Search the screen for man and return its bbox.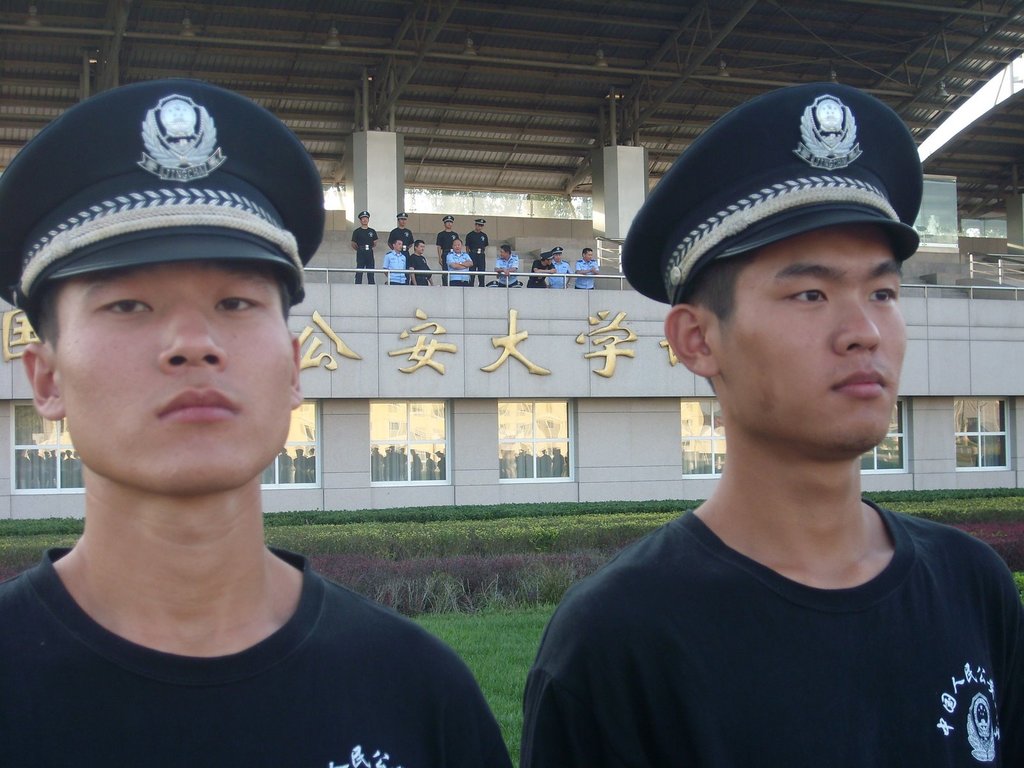
Found: [left=527, top=247, right=559, bottom=289].
